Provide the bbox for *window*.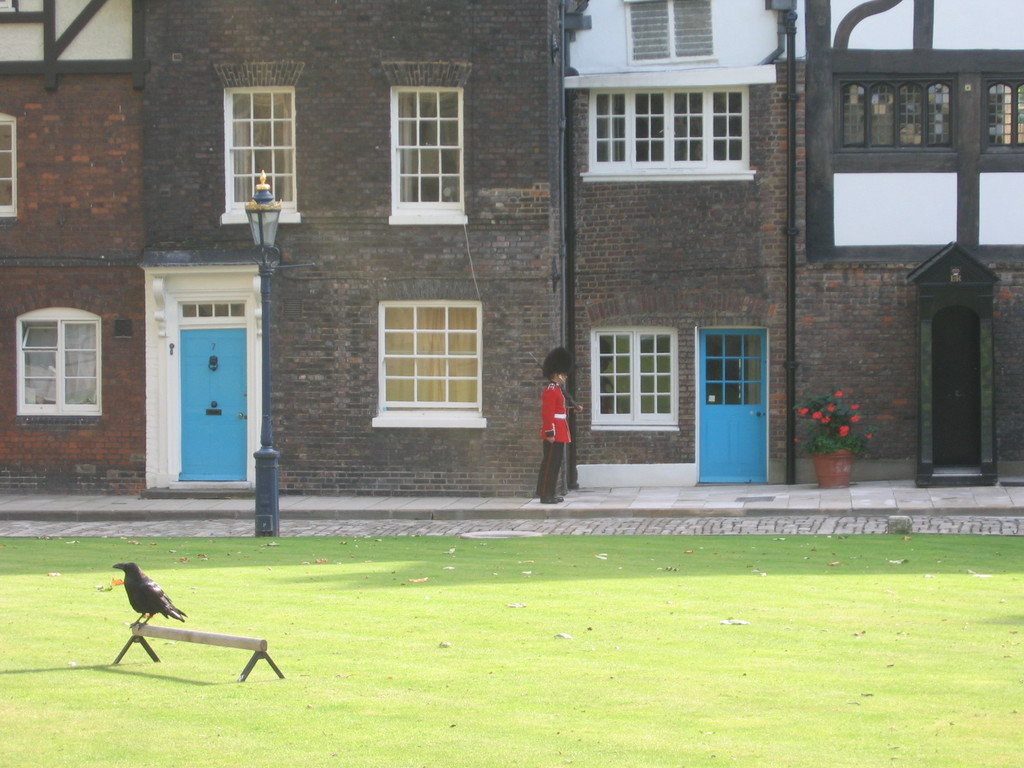
{"left": 385, "top": 85, "right": 466, "bottom": 223}.
